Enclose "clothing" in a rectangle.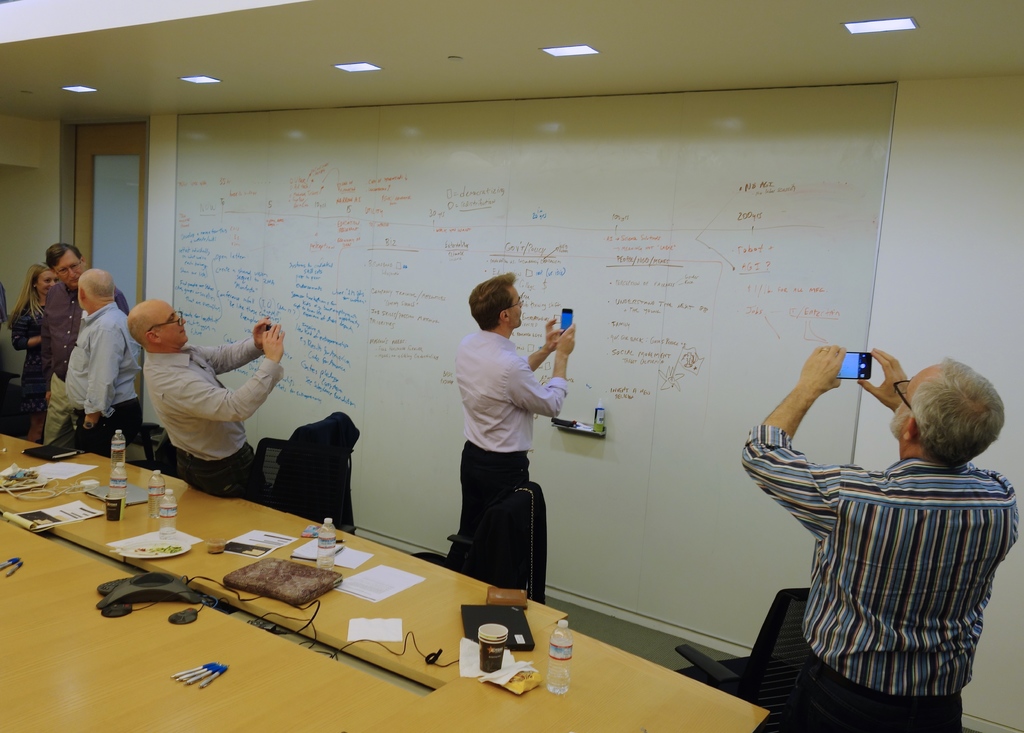
443, 317, 565, 599.
